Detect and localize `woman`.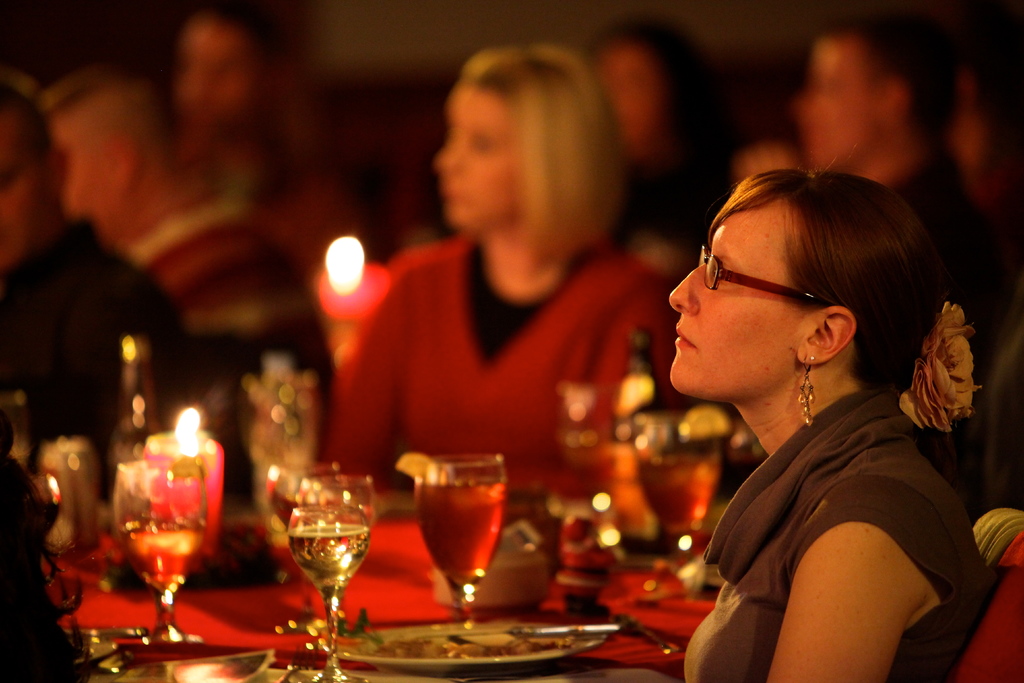
Localized at {"left": 590, "top": 111, "right": 1006, "bottom": 682}.
